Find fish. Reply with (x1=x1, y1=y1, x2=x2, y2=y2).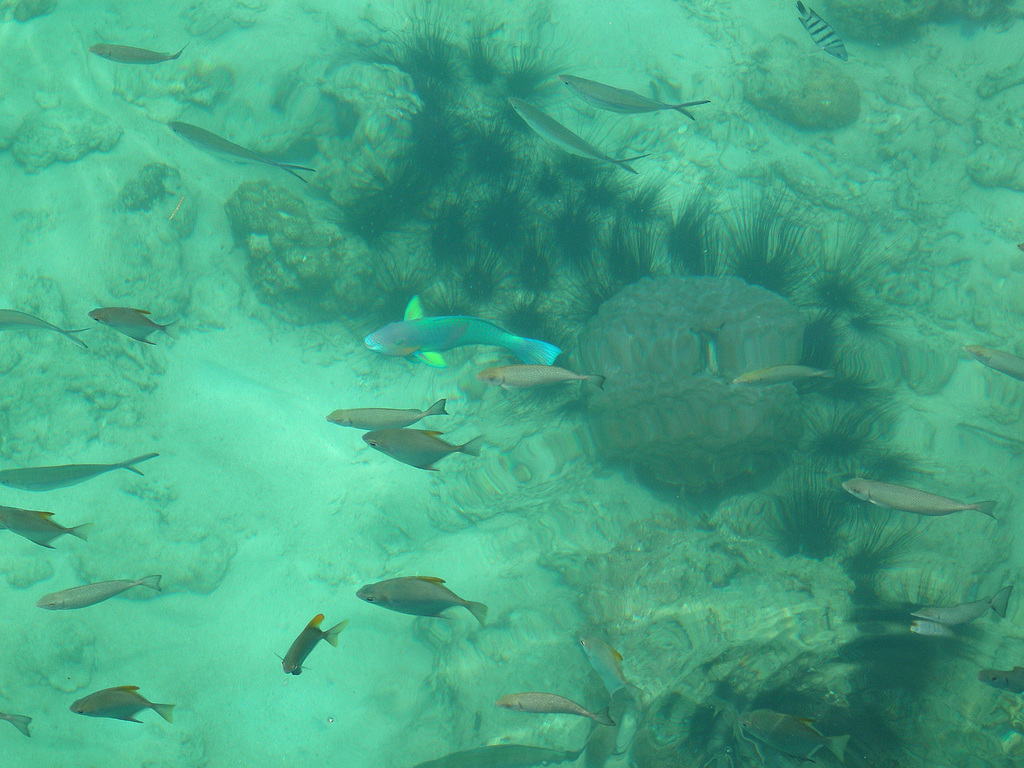
(x1=66, y1=687, x2=177, y2=727).
